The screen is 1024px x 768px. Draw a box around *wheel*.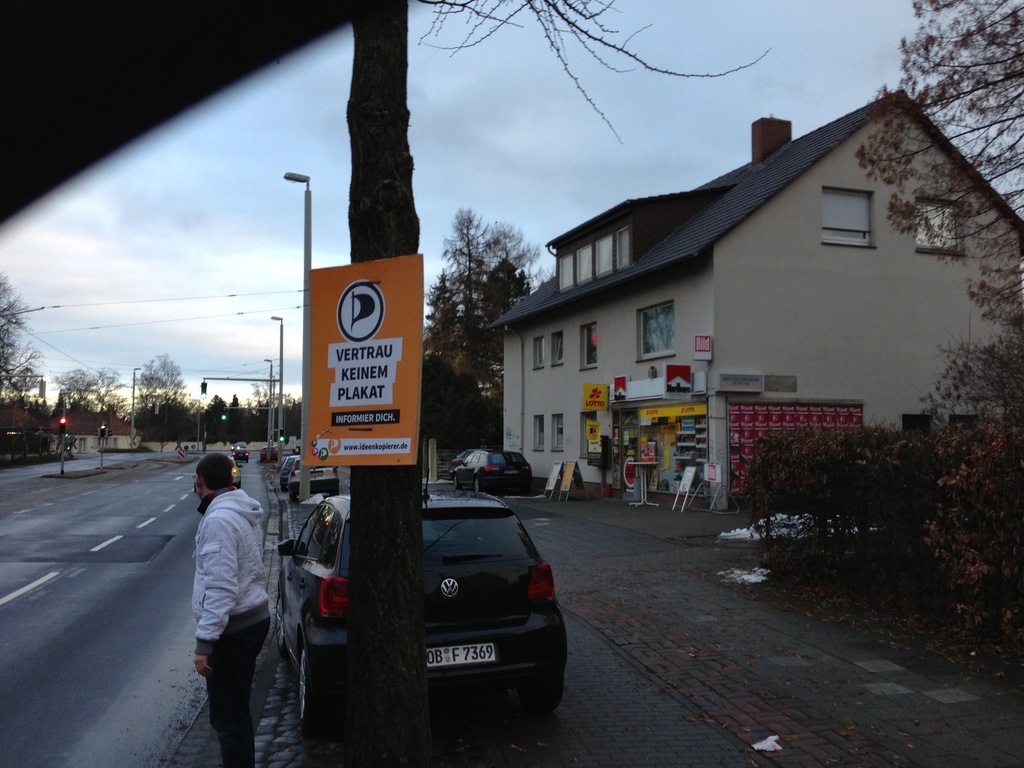
box(232, 481, 243, 491).
